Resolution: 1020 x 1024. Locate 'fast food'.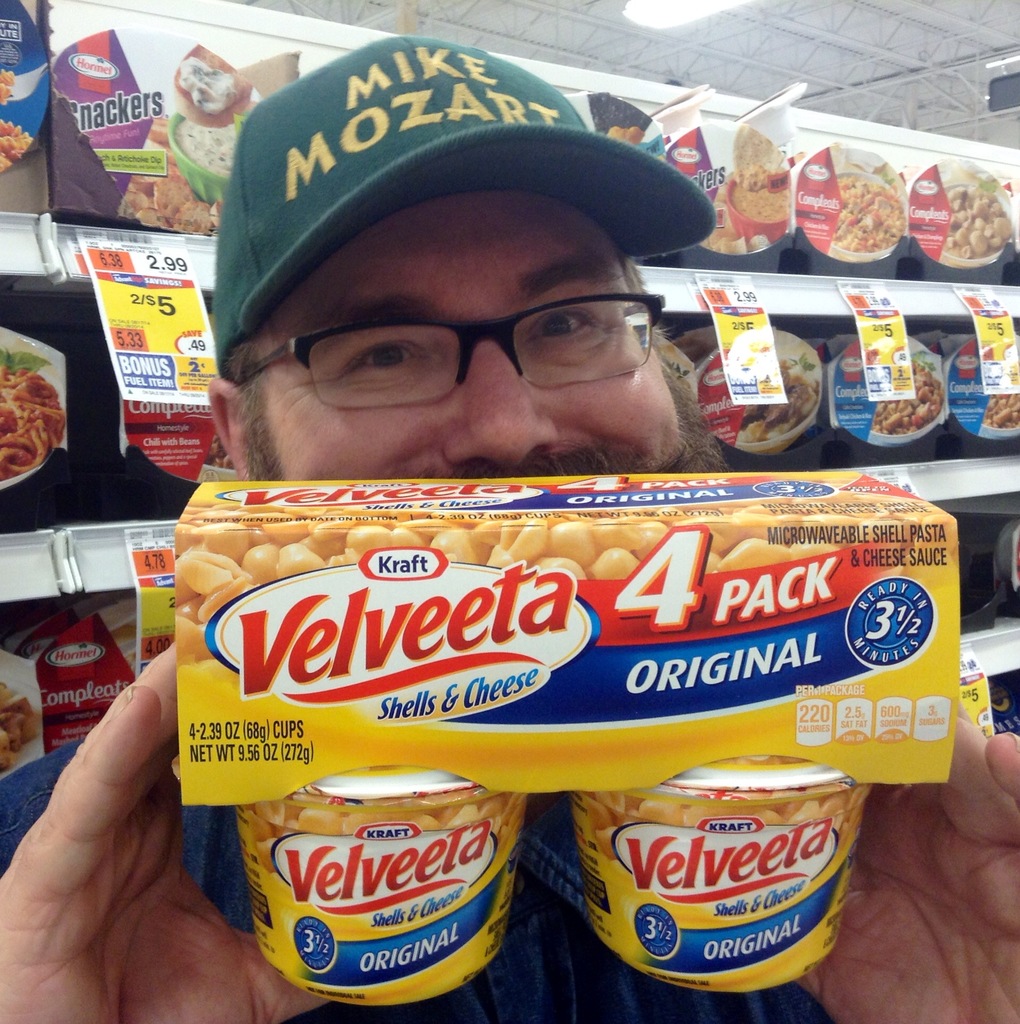
[x1=815, y1=171, x2=909, y2=259].
